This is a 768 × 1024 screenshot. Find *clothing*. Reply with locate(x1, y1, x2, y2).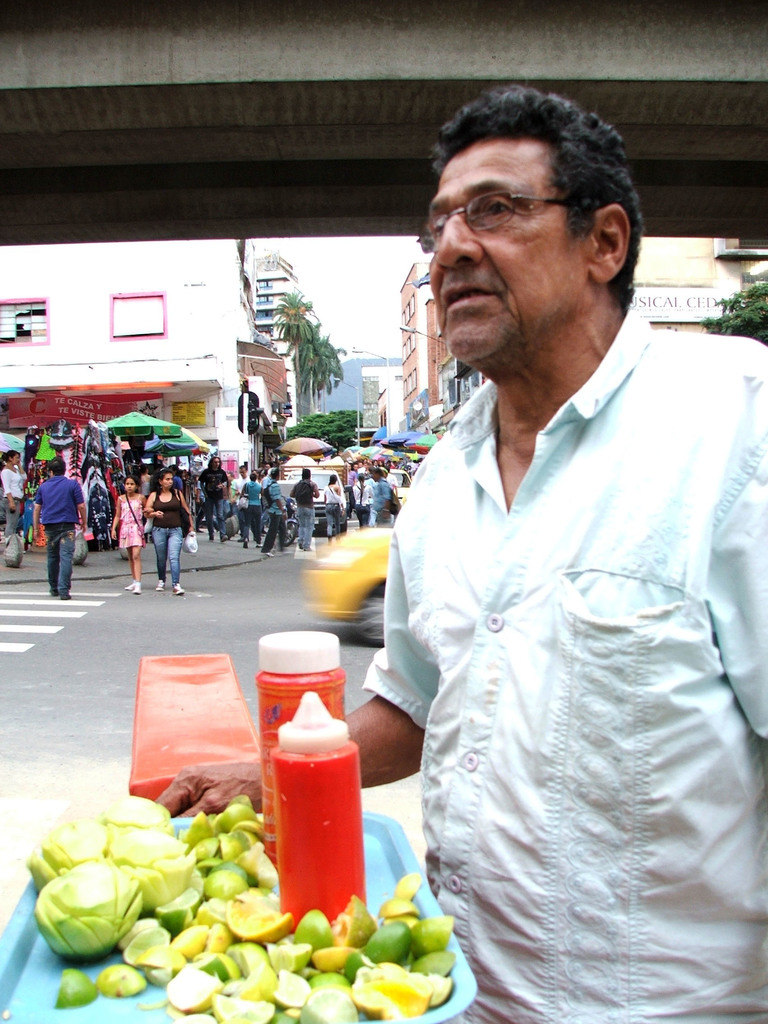
locate(200, 466, 231, 543).
